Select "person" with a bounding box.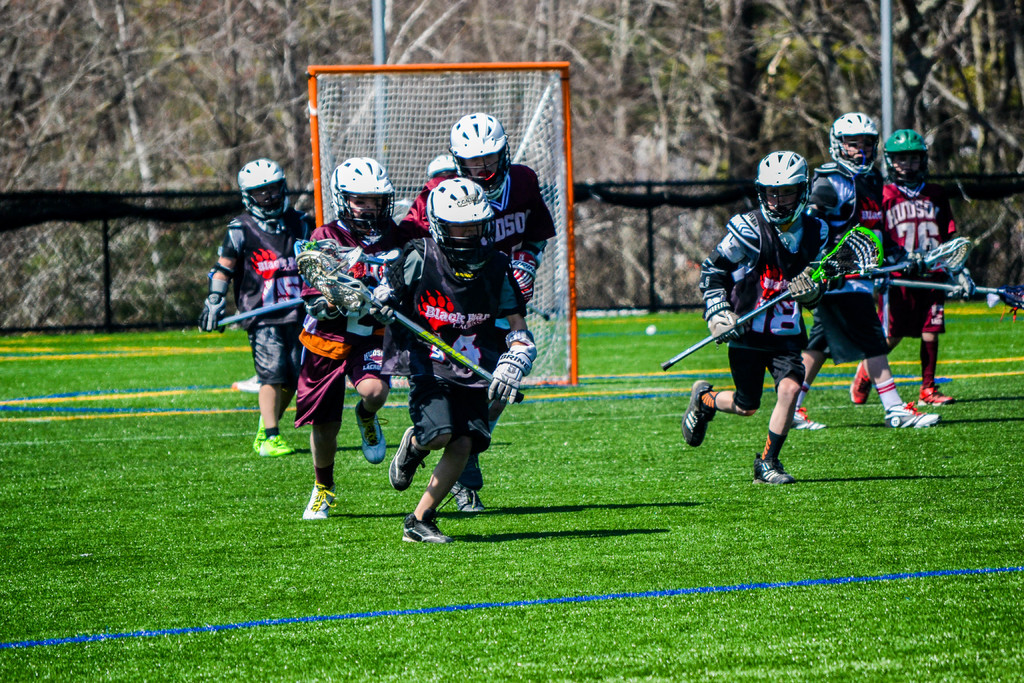
detection(793, 109, 943, 427).
